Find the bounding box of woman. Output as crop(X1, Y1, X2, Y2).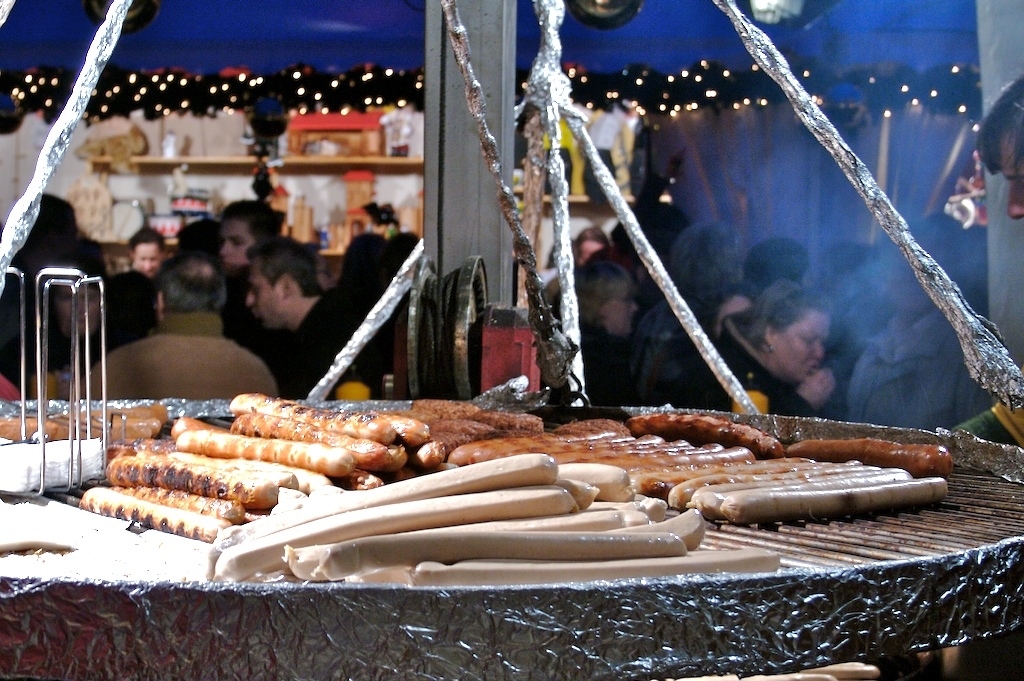
crop(39, 270, 124, 379).
